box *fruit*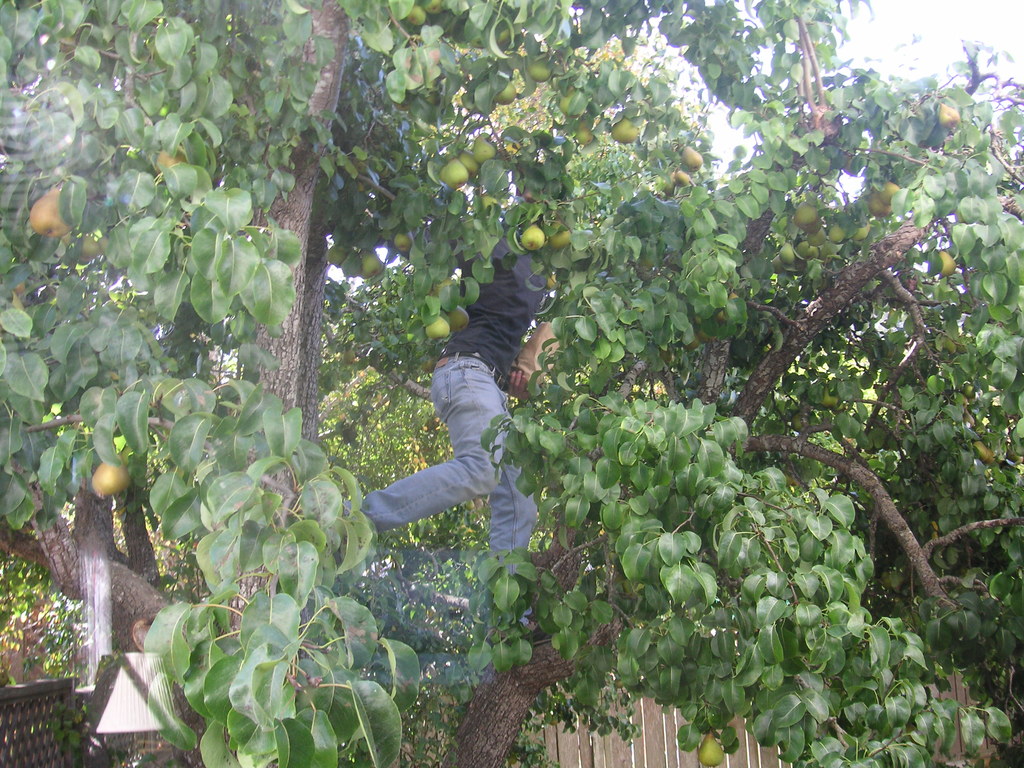
select_region(683, 145, 707, 172)
